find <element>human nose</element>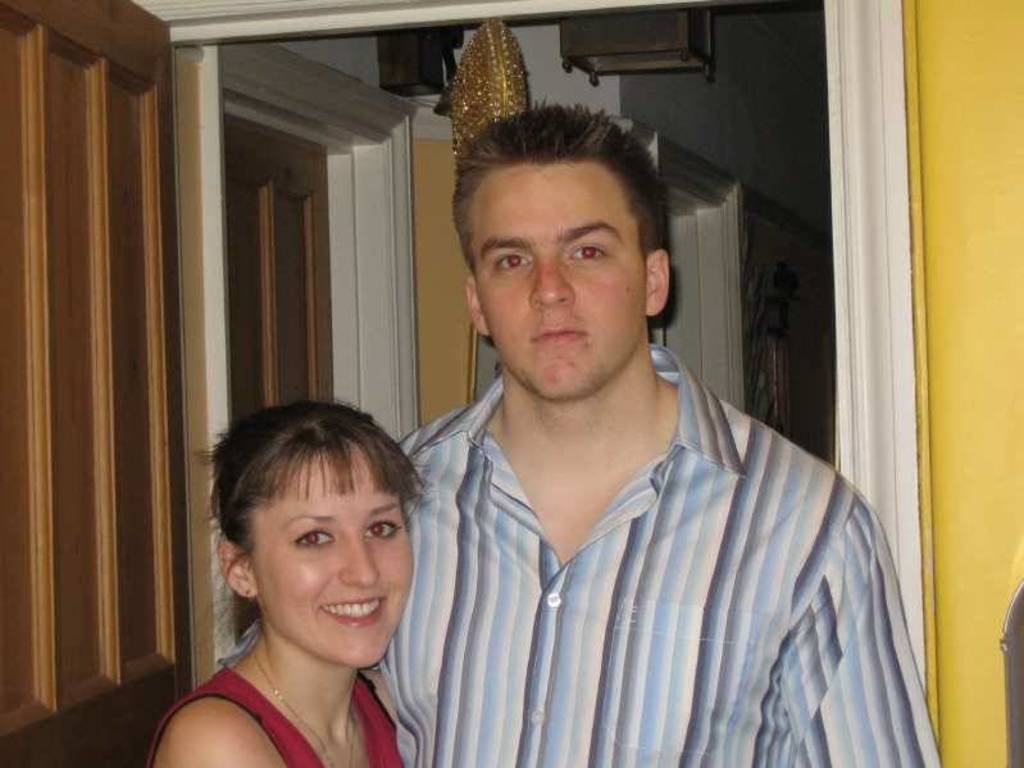
bbox=(341, 541, 386, 587)
